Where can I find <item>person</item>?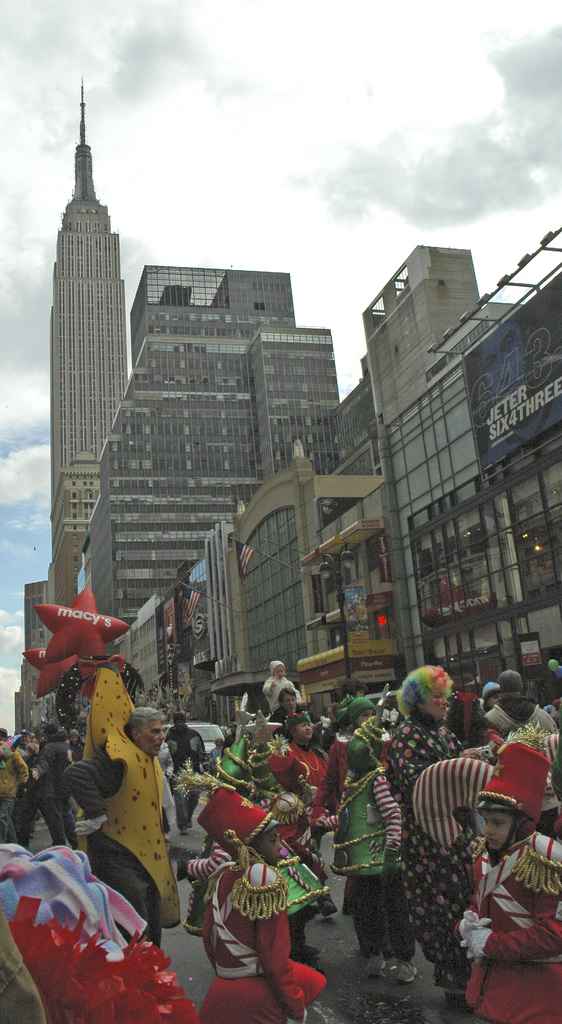
You can find it at [left=491, top=668, right=561, bottom=737].
